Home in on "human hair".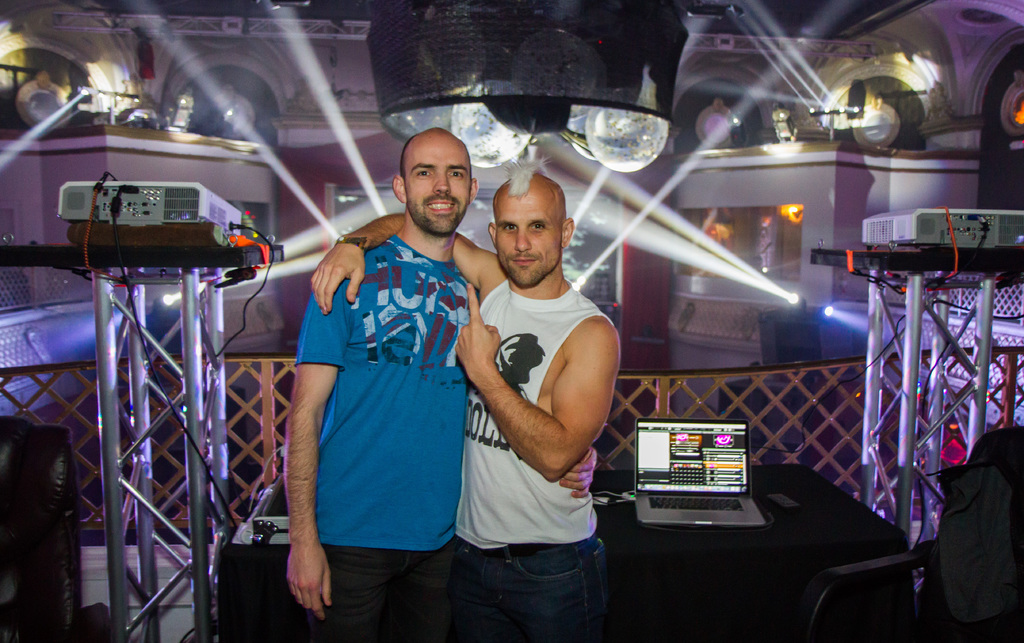
Homed in at x1=398 y1=129 x2=465 y2=169.
